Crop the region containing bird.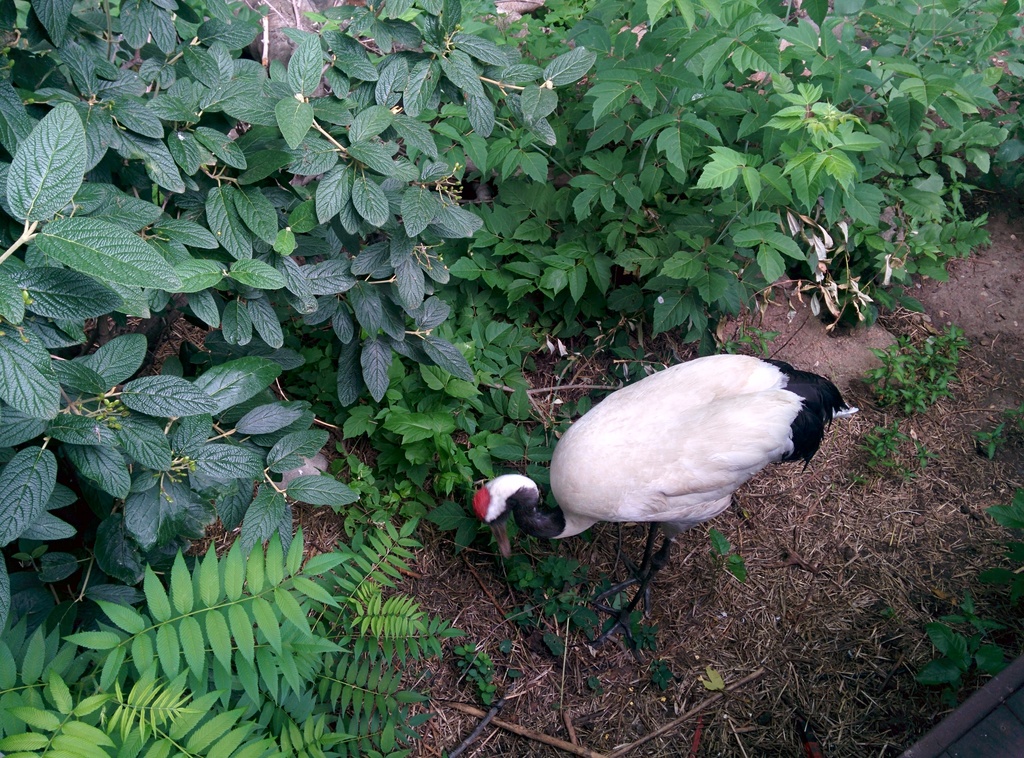
Crop region: bbox=(470, 341, 869, 664).
